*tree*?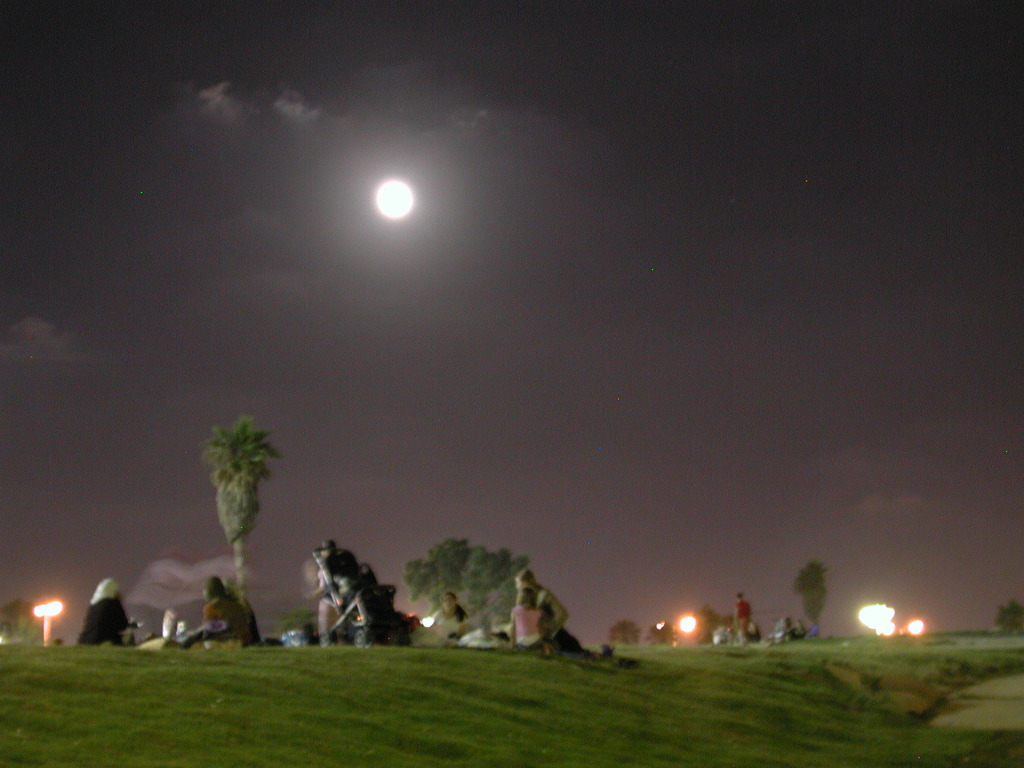
bbox(186, 408, 294, 590)
